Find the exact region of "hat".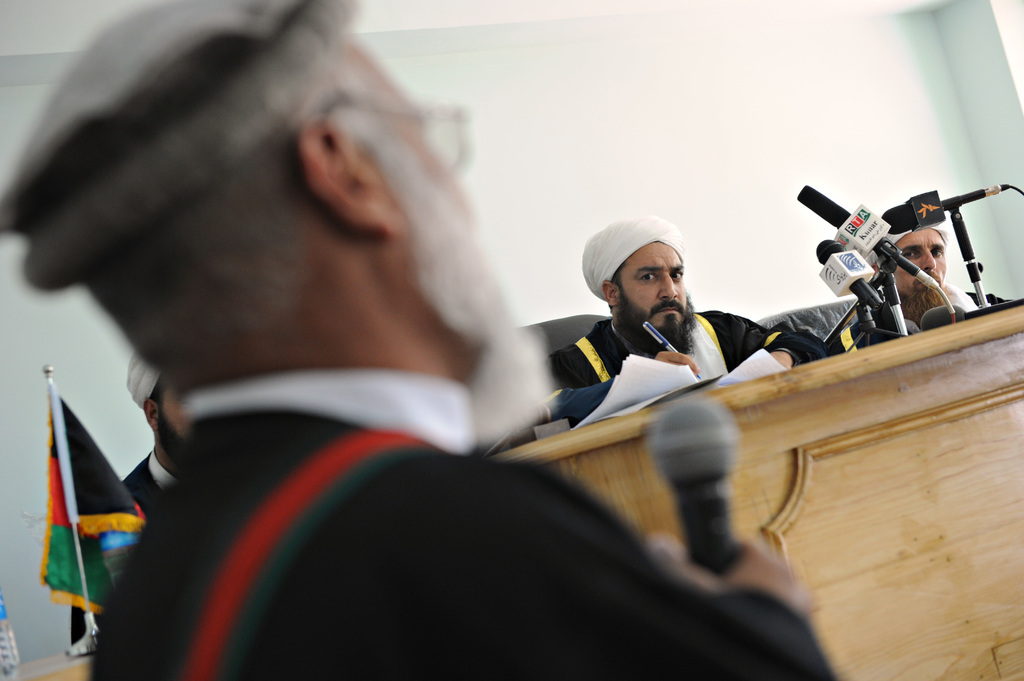
Exact region: l=0, t=0, r=366, b=294.
